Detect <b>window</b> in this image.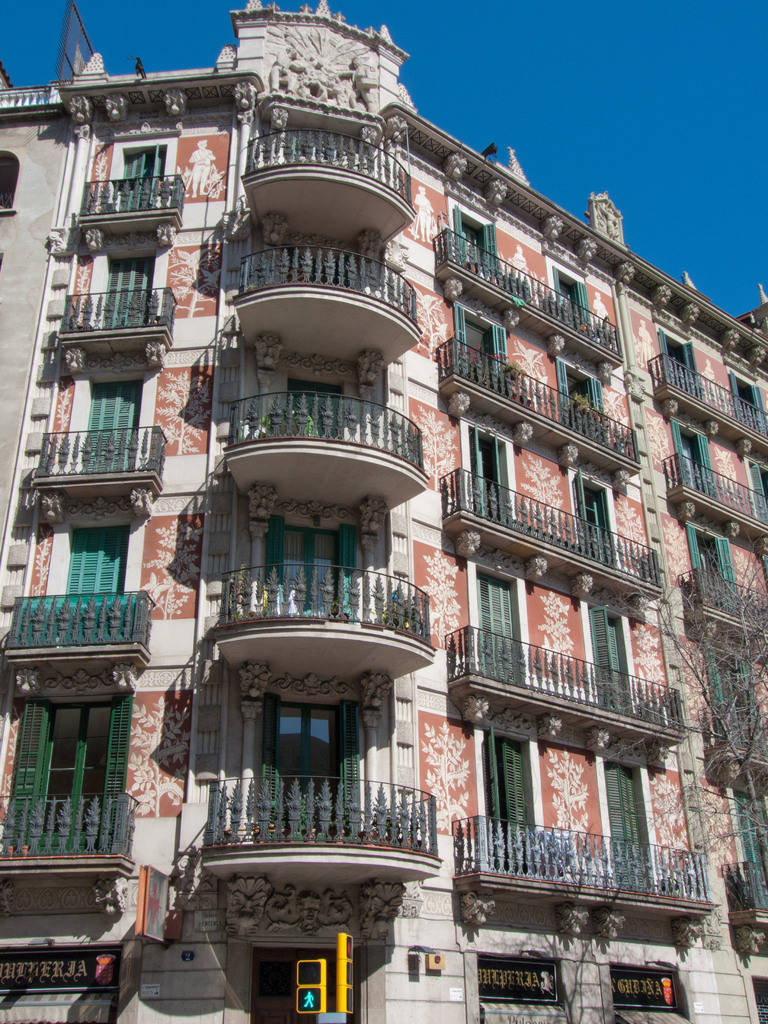
Detection: (left=0, top=140, right=19, bottom=211).
